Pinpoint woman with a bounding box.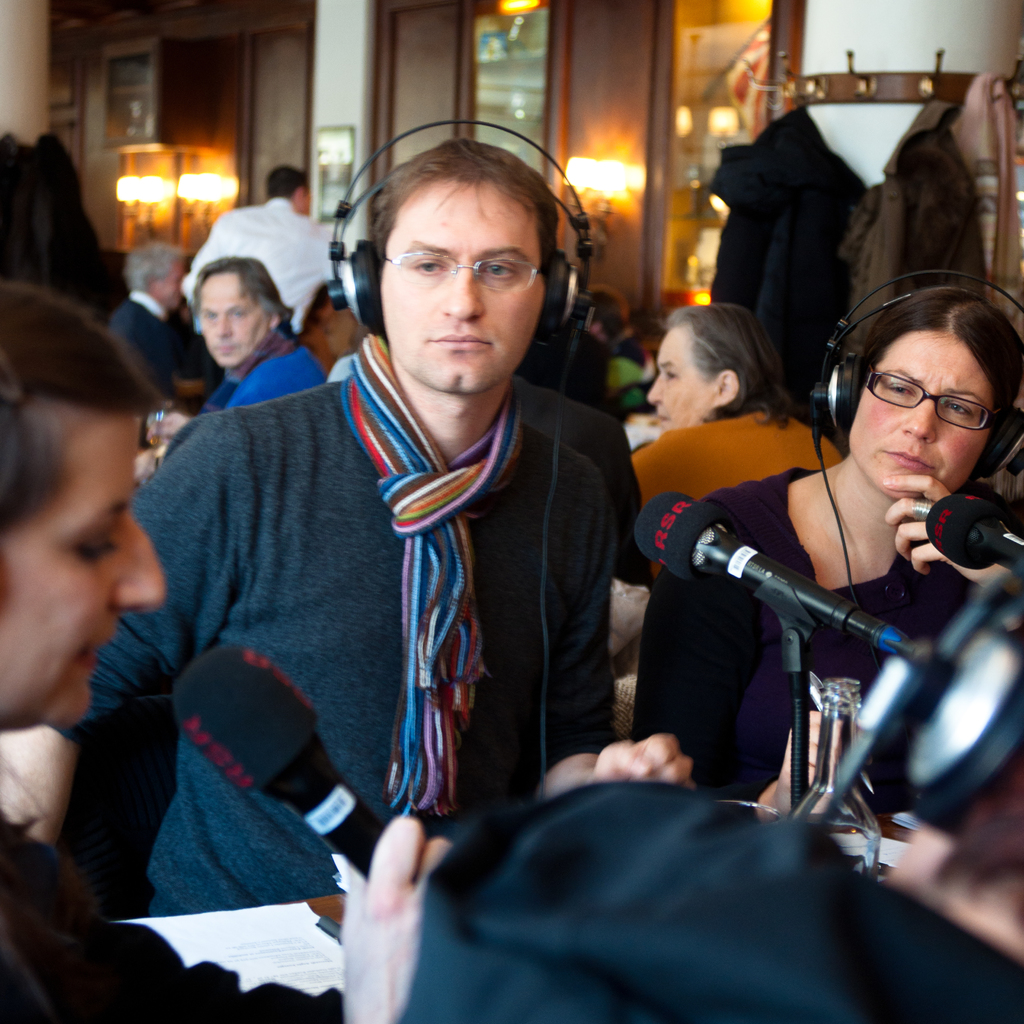
(left=627, top=285, right=1023, bottom=831).
